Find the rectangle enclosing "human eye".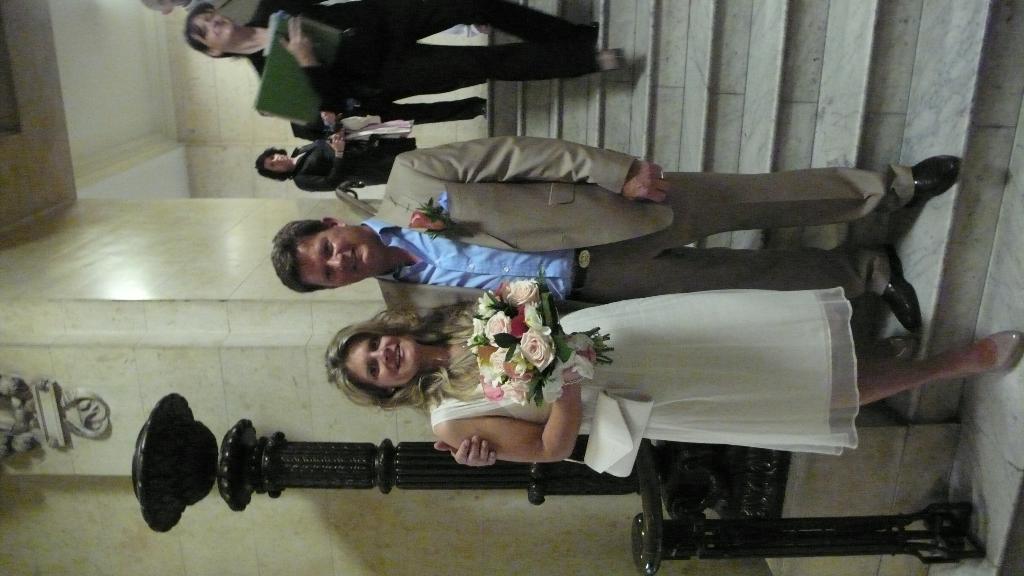
box(205, 13, 216, 22).
